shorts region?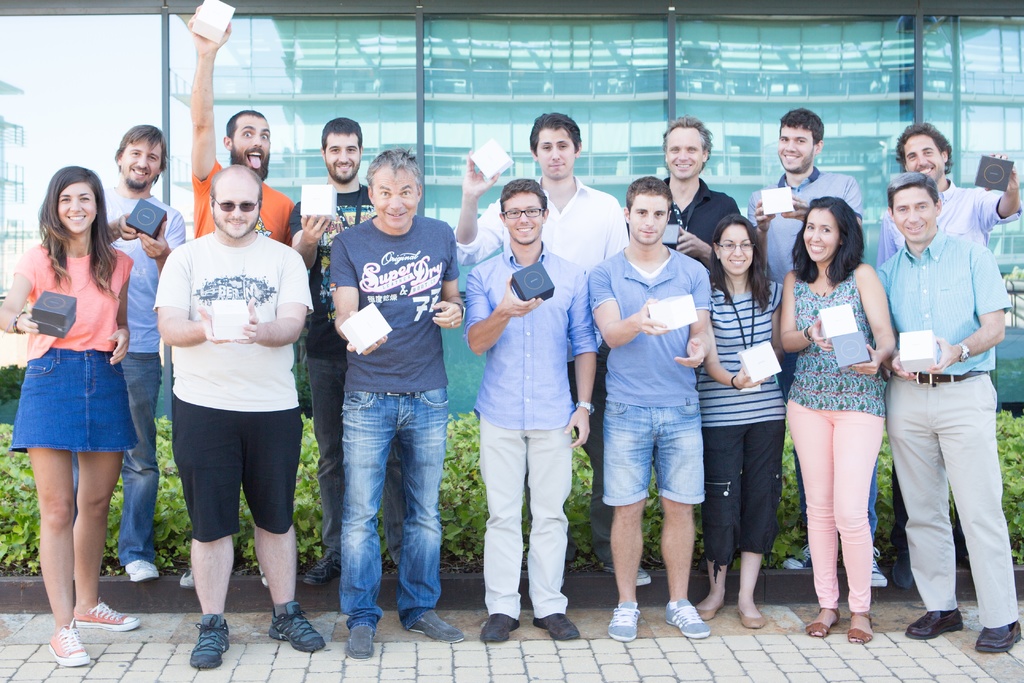
601/398/704/504
